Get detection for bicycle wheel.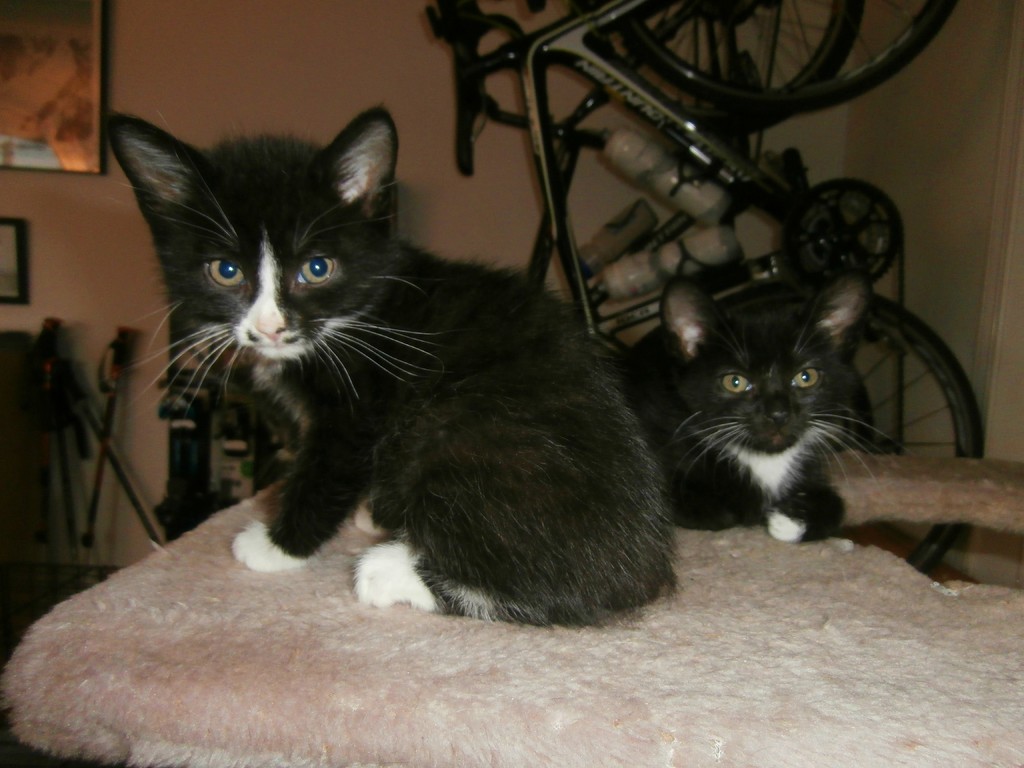
Detection: bbox=(845, 296, 995, 570).
